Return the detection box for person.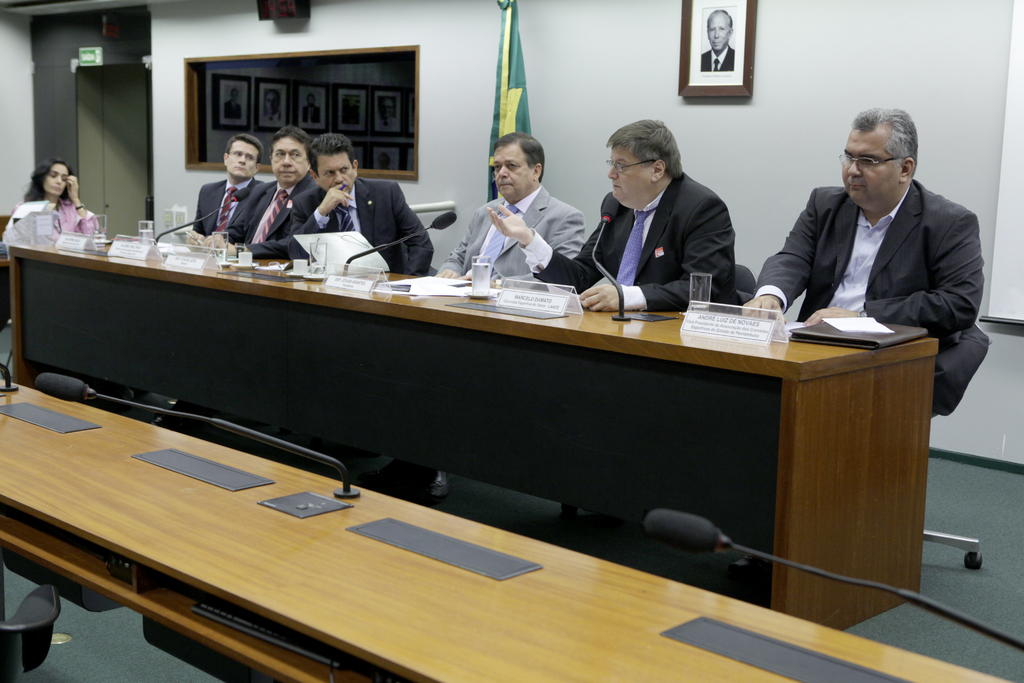
crop(703, 7, 735, 73).
